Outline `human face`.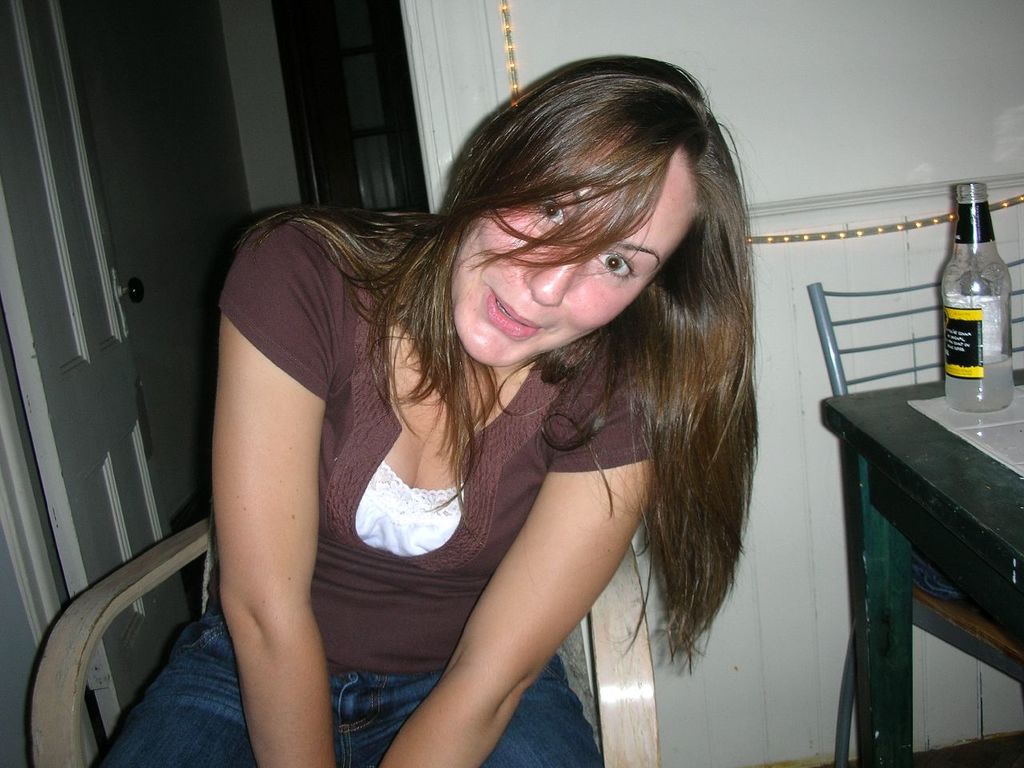
Outline: l=448, t=143, r=686, b=371.
